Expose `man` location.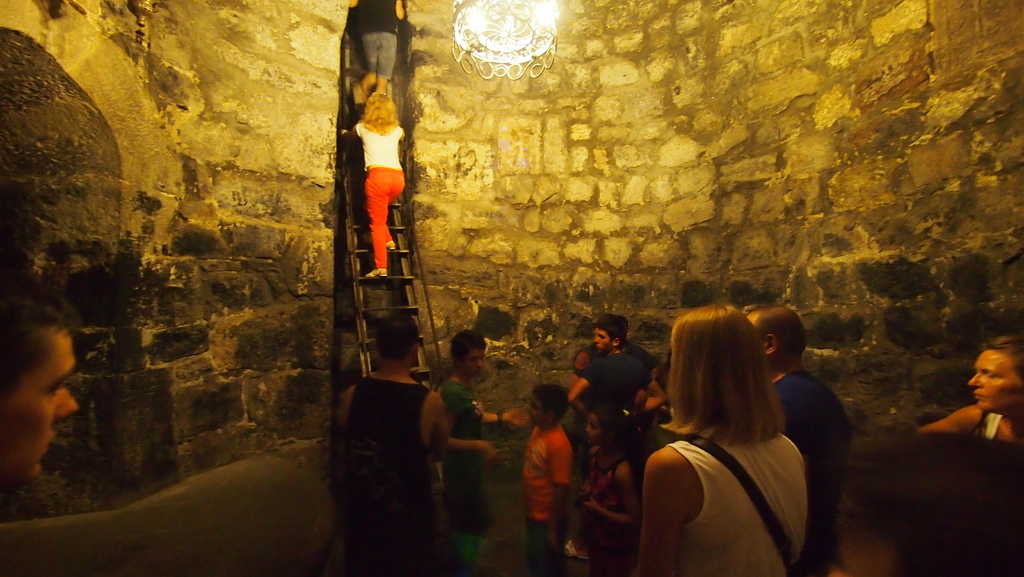
Exposed at crop(334, 311, 504, 576).
